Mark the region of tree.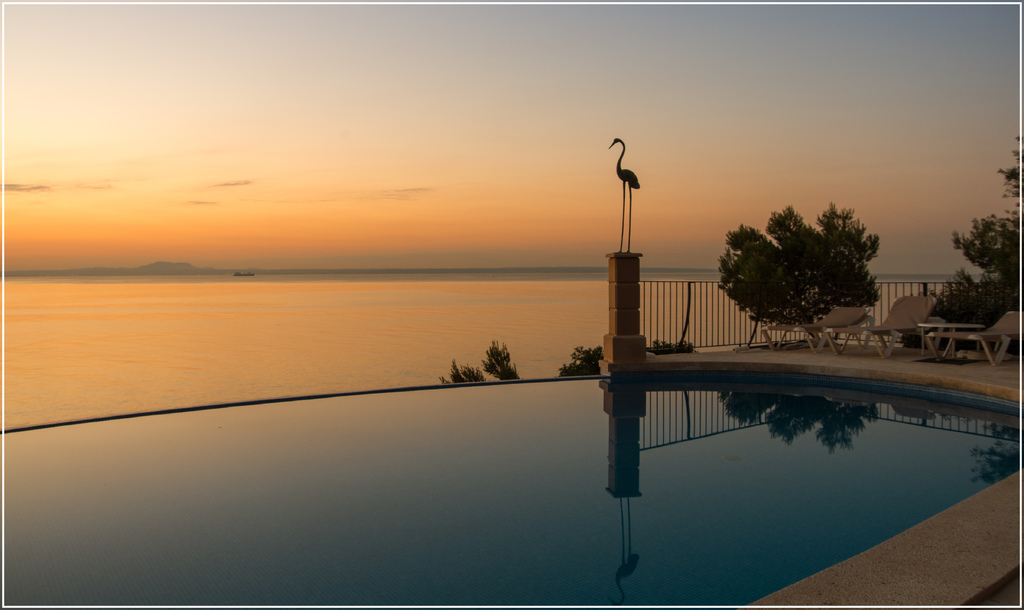
Region: Rect(901, 132, 1023, 358).
